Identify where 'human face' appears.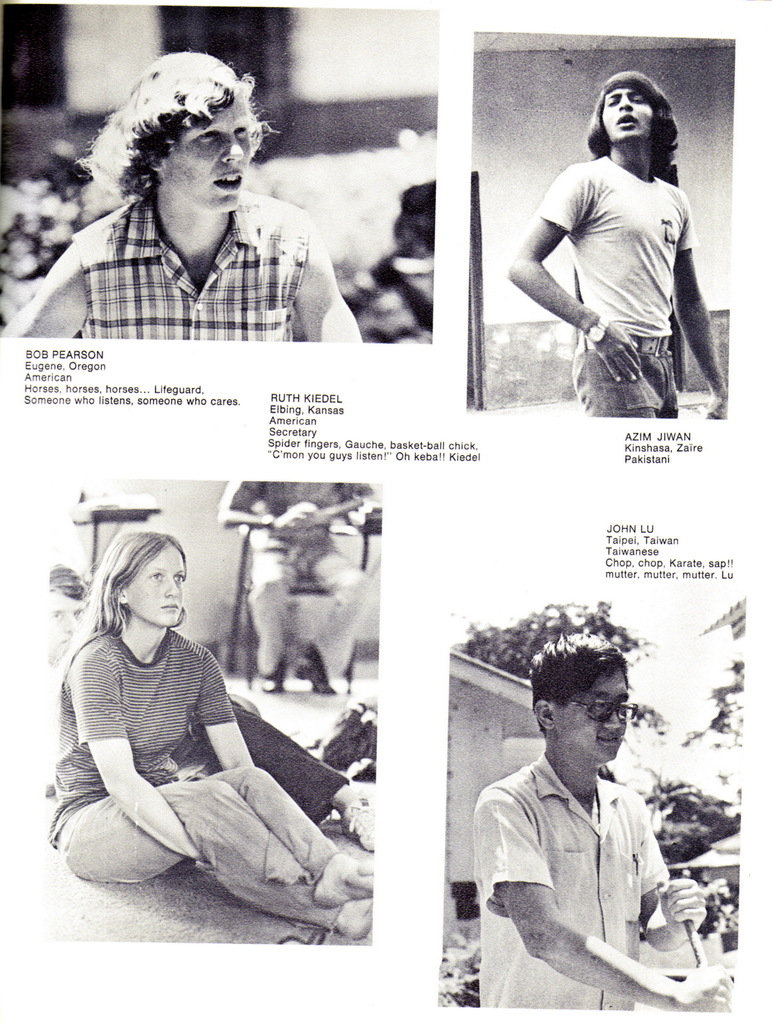
Appears at BBox(558, 671, 625, 758).
